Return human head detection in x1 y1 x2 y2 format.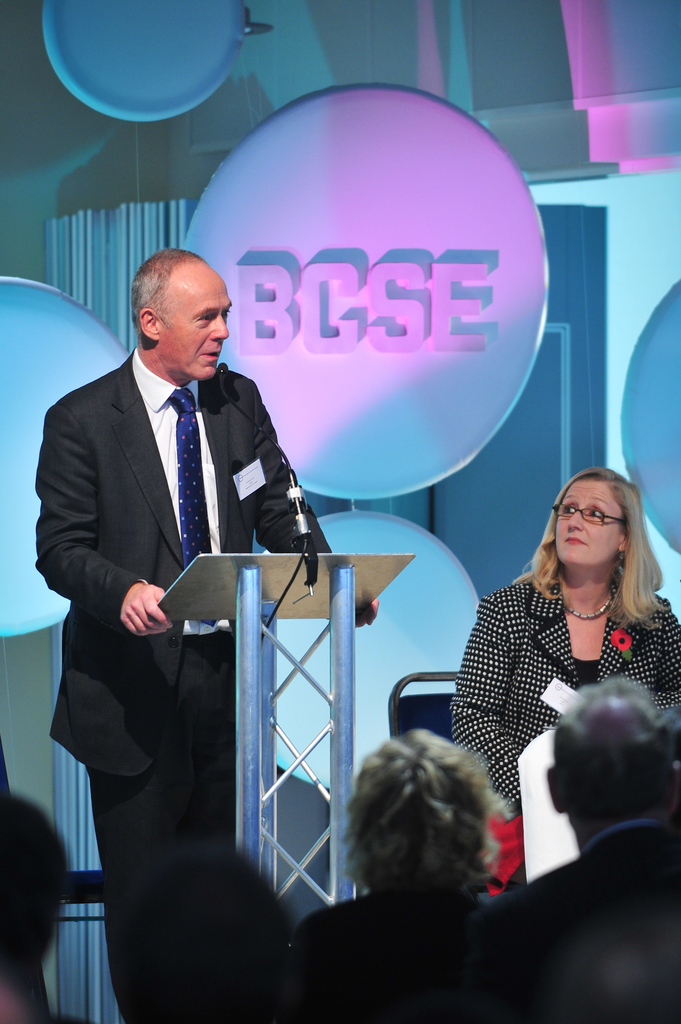
348 725 505 892.
